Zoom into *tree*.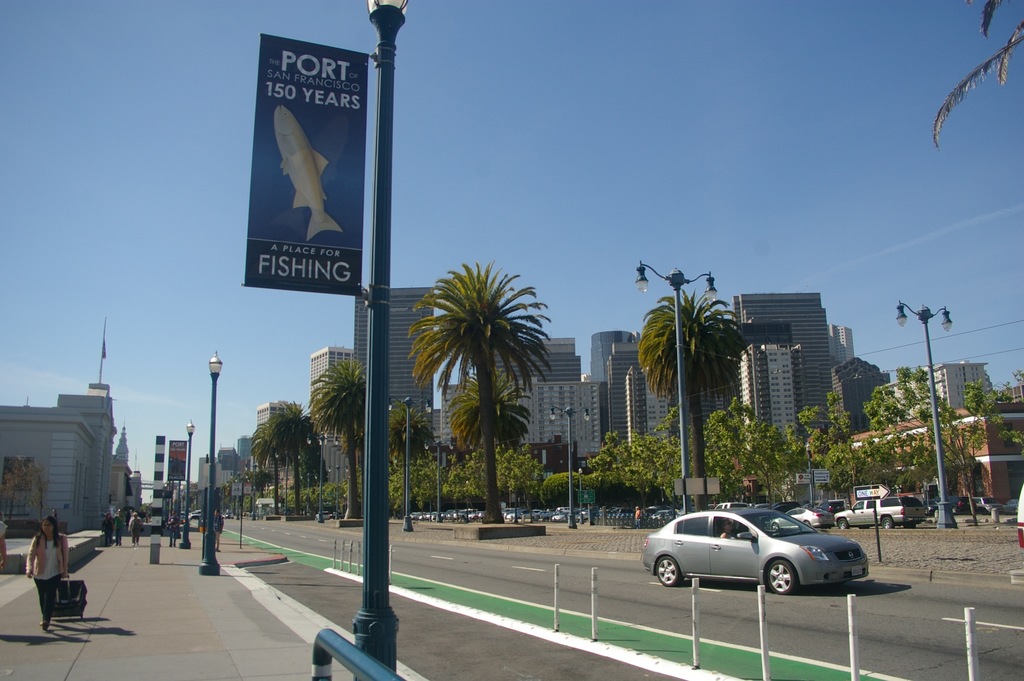
Zoom target: l=440, t=447, r=491, b=509.
